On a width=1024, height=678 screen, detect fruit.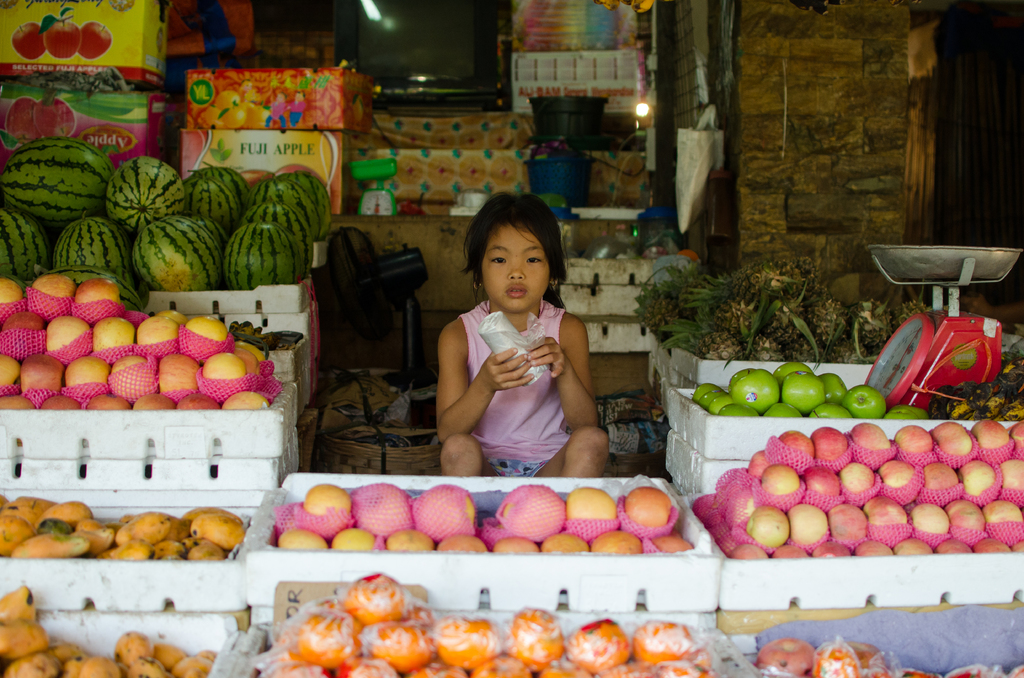
region(81, 17, 111, 57).
